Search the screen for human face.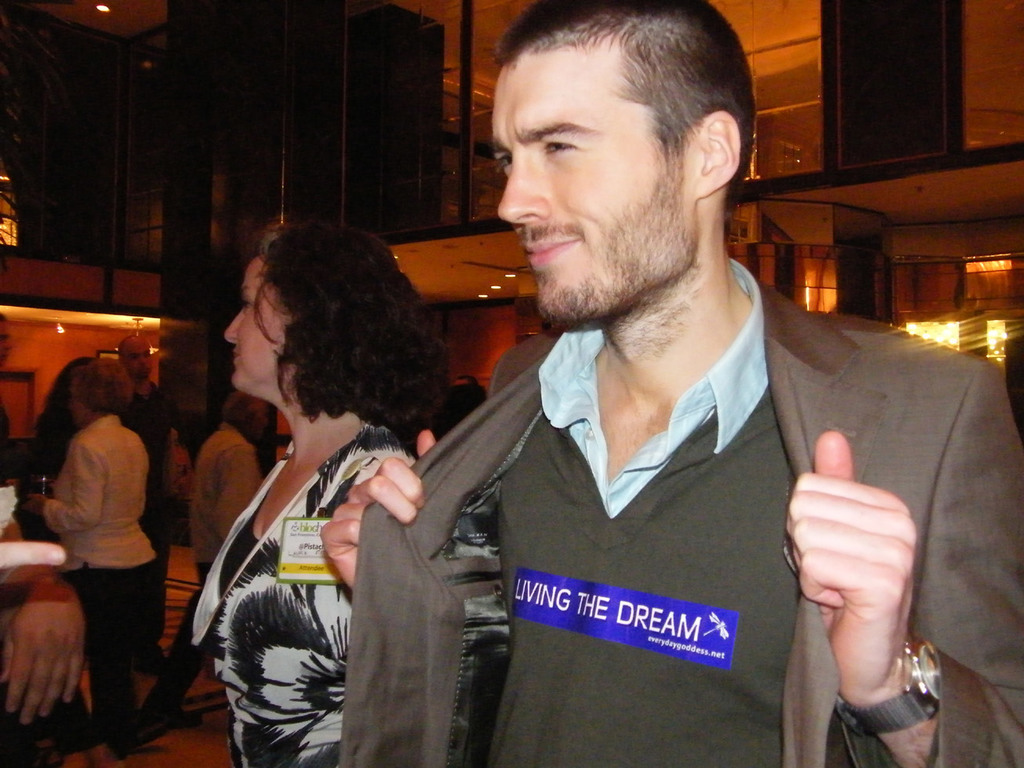
Found at (left=225, top=250, right=296, bottom=397).
